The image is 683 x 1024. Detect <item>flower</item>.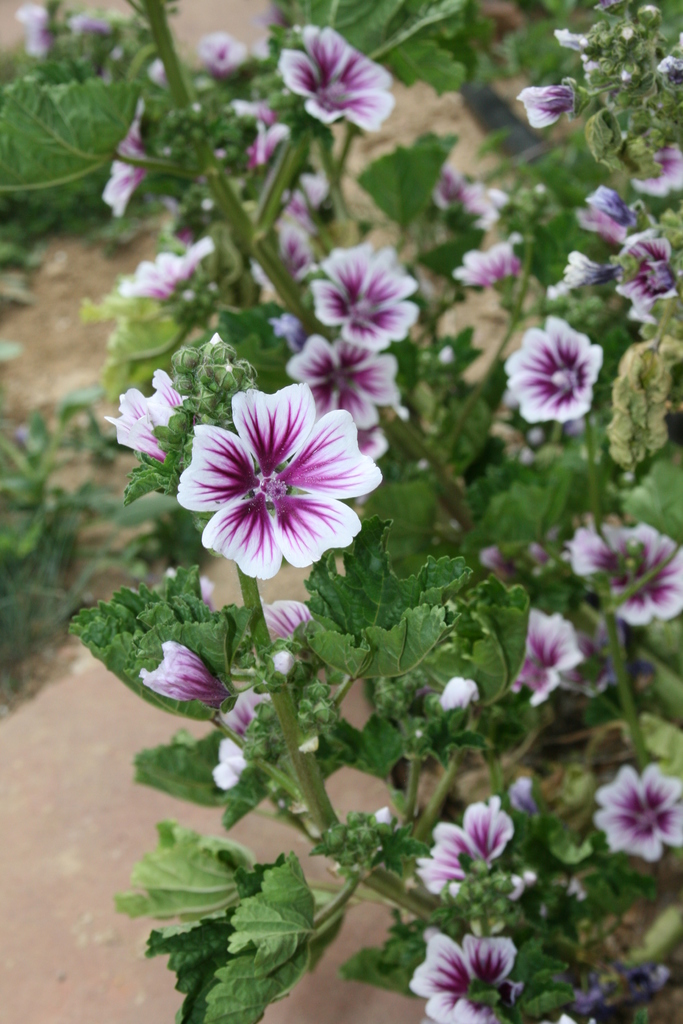
Detection: (left=174, top=390, right=380, bottom=573).
